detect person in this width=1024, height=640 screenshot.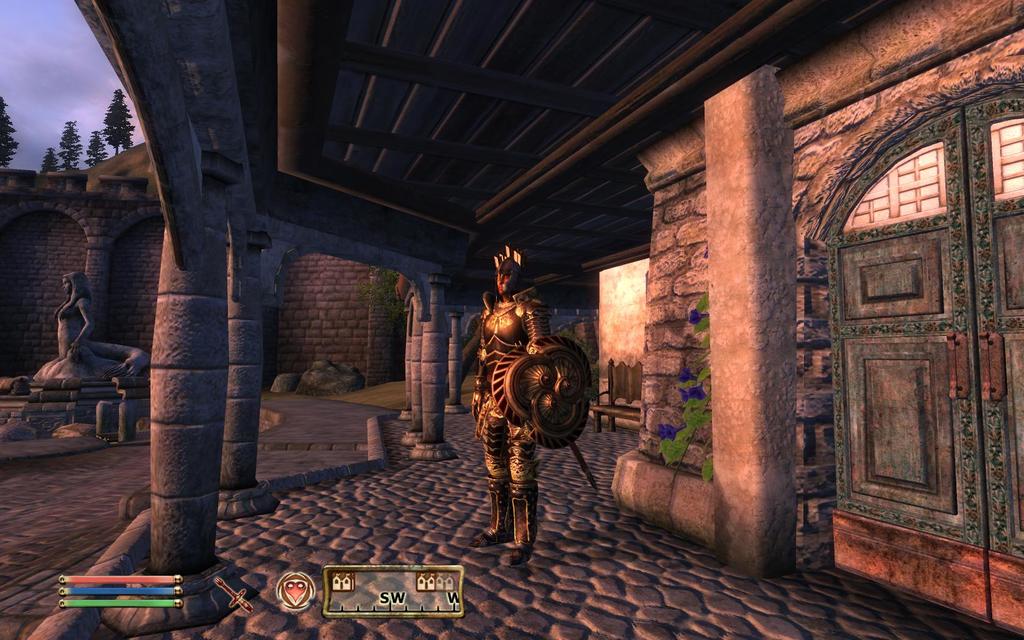
Detection: detection(472, 244, 544, 559).
